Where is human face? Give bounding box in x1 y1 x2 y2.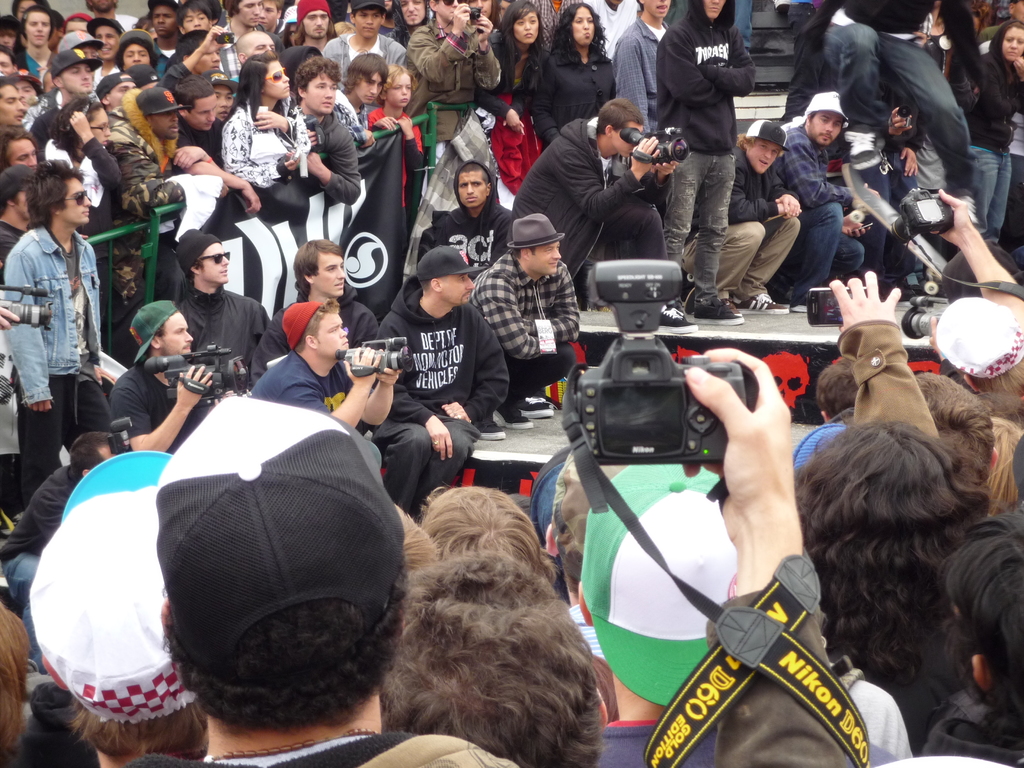
494 1 510 21.
